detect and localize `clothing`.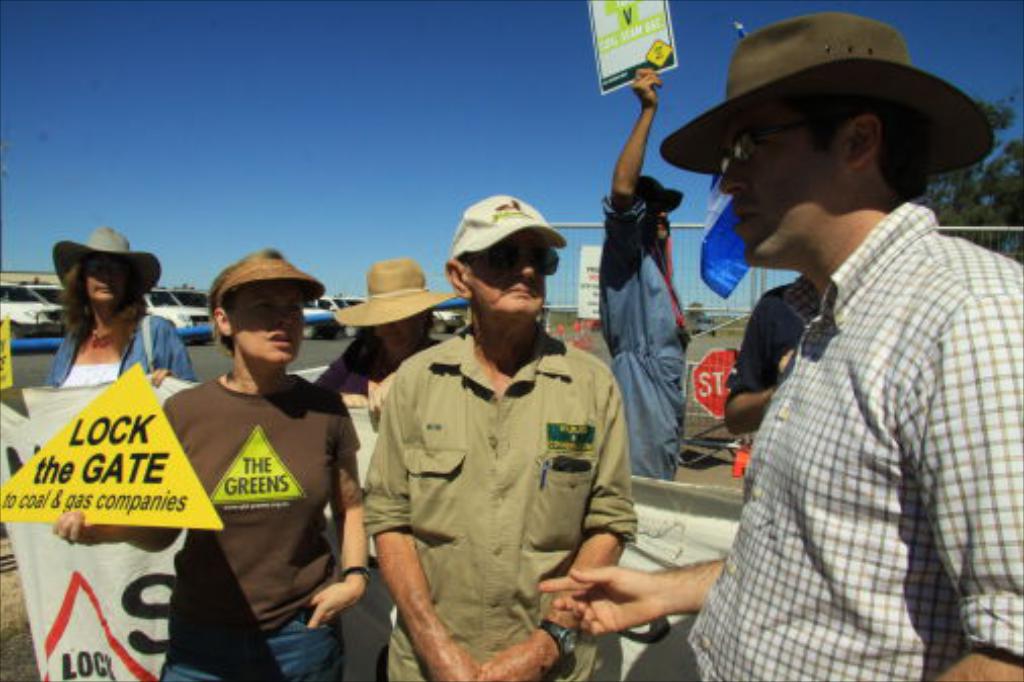
Localized at 360:310:639:680.
